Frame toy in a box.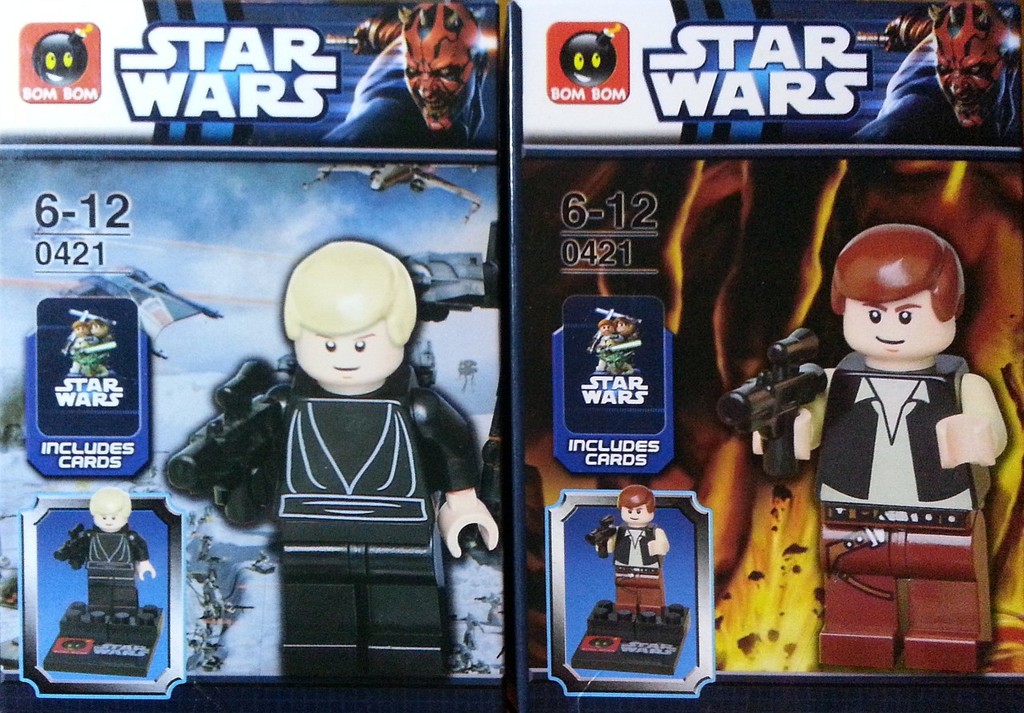
bbox=(42, 602, 168, 675).
